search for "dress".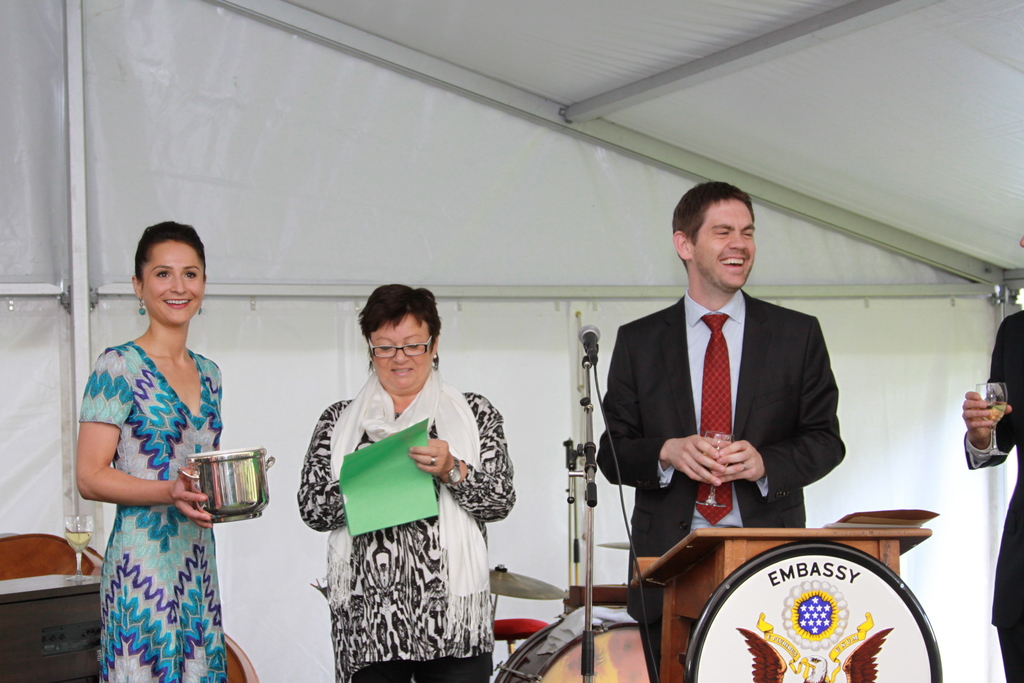
Found at (76,340,223,682).
